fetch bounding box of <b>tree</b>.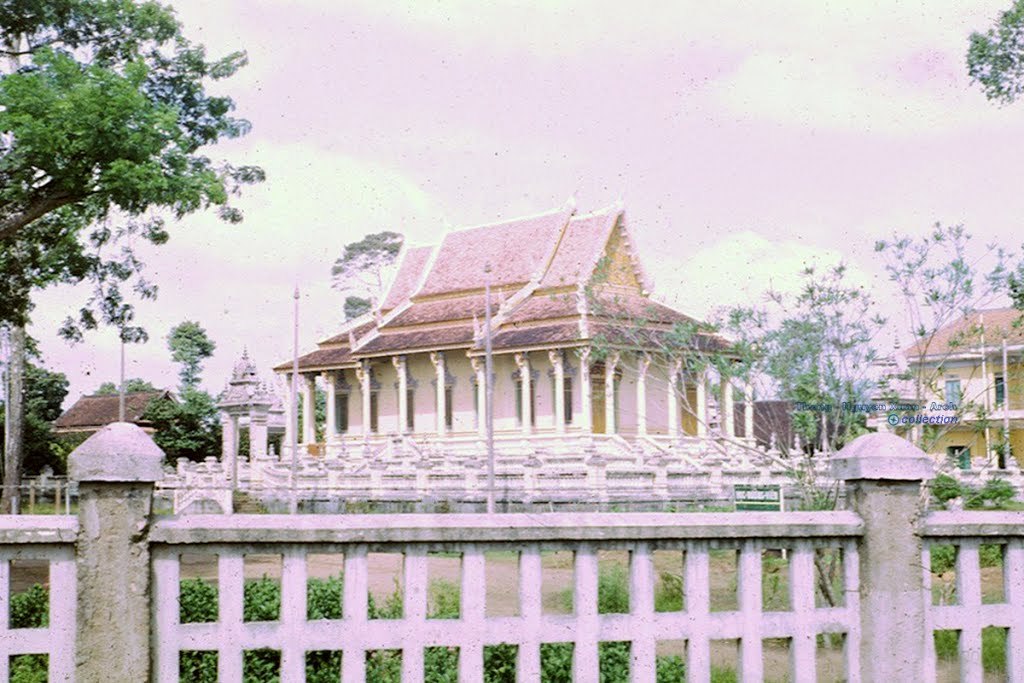
Bbox: {"x1": 140, "y1": 306, "x2": 243, "y2": 481}.
